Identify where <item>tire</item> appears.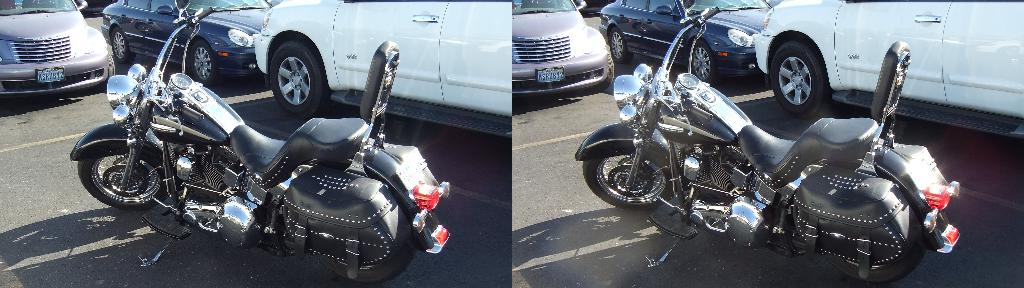
Appears at Rect(314, 239, 414, 284).
